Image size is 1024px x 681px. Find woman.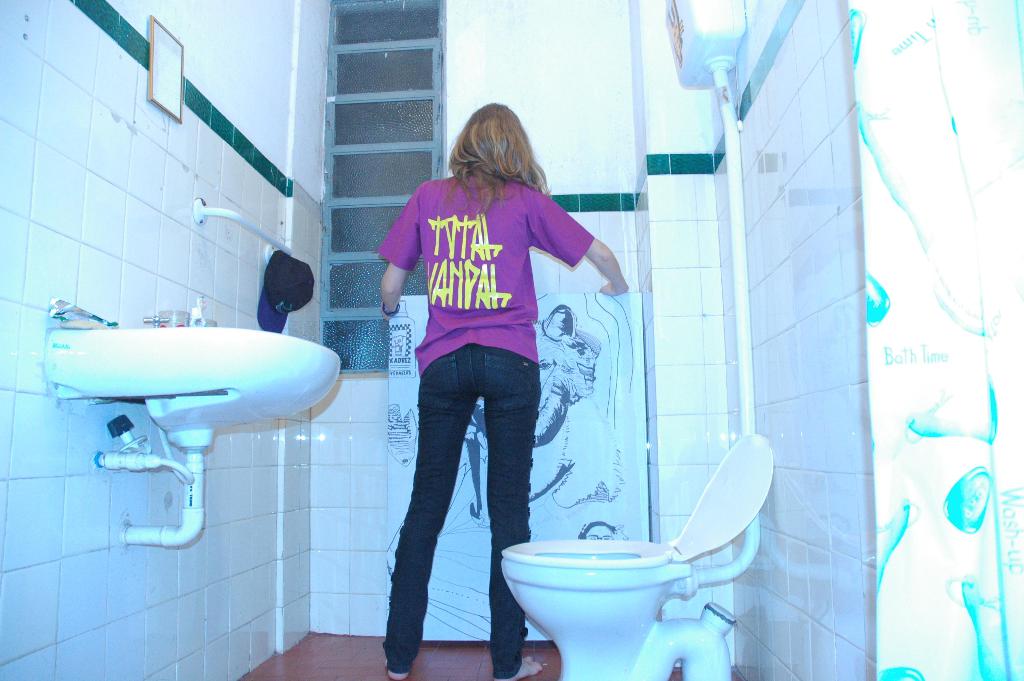
<bbox>360, 121, 612, 651</bbox>.
